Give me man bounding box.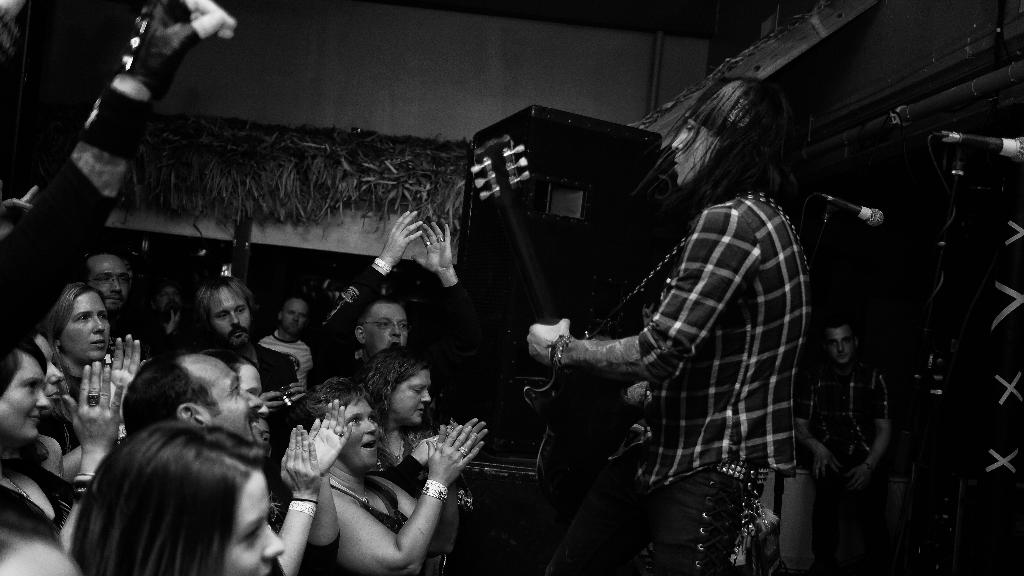
81:250:168:366.
